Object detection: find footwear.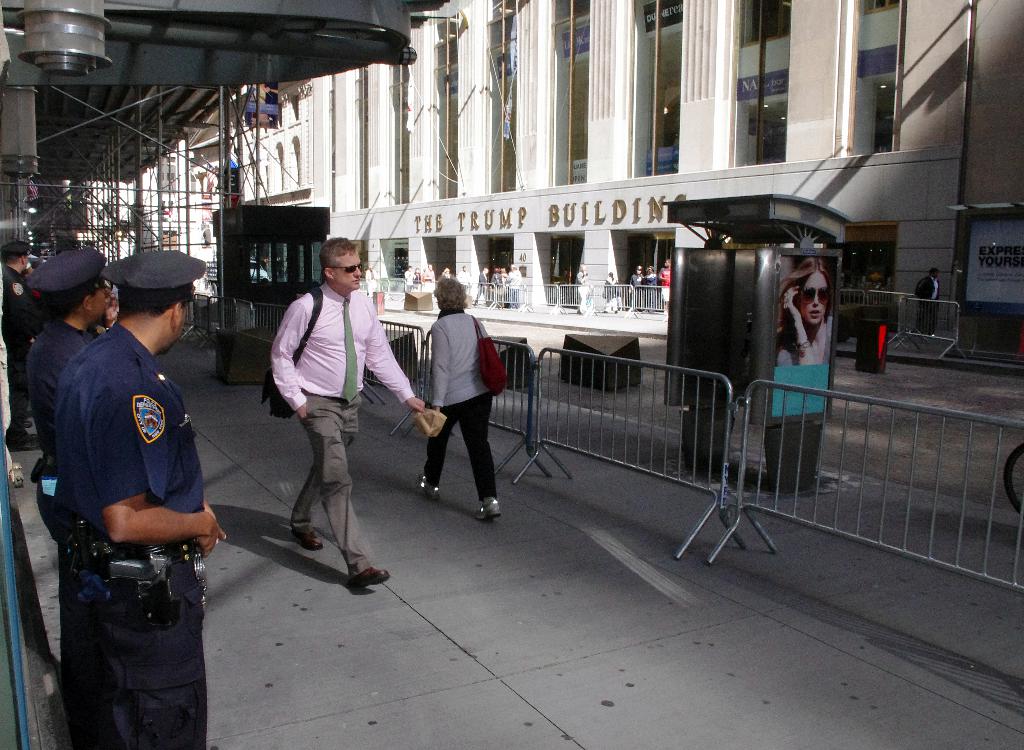
pyautogui.locateOnScreen(417, 470, 439, 502).
